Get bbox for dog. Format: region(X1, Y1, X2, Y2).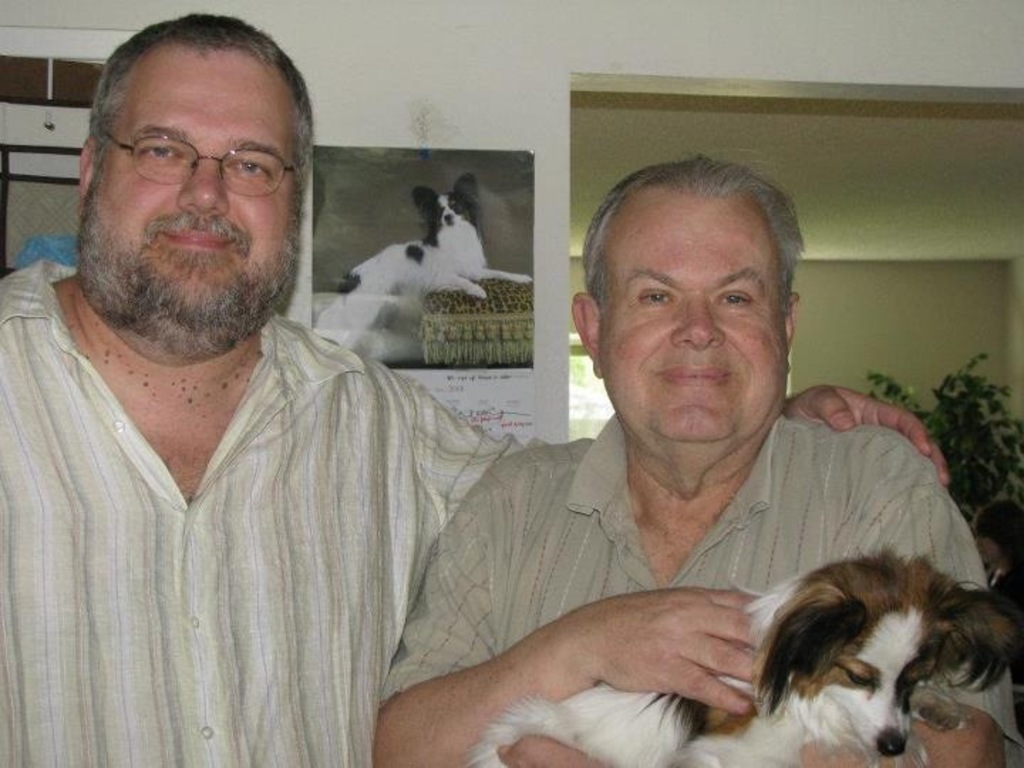
region(310, 175, 526, 357).
